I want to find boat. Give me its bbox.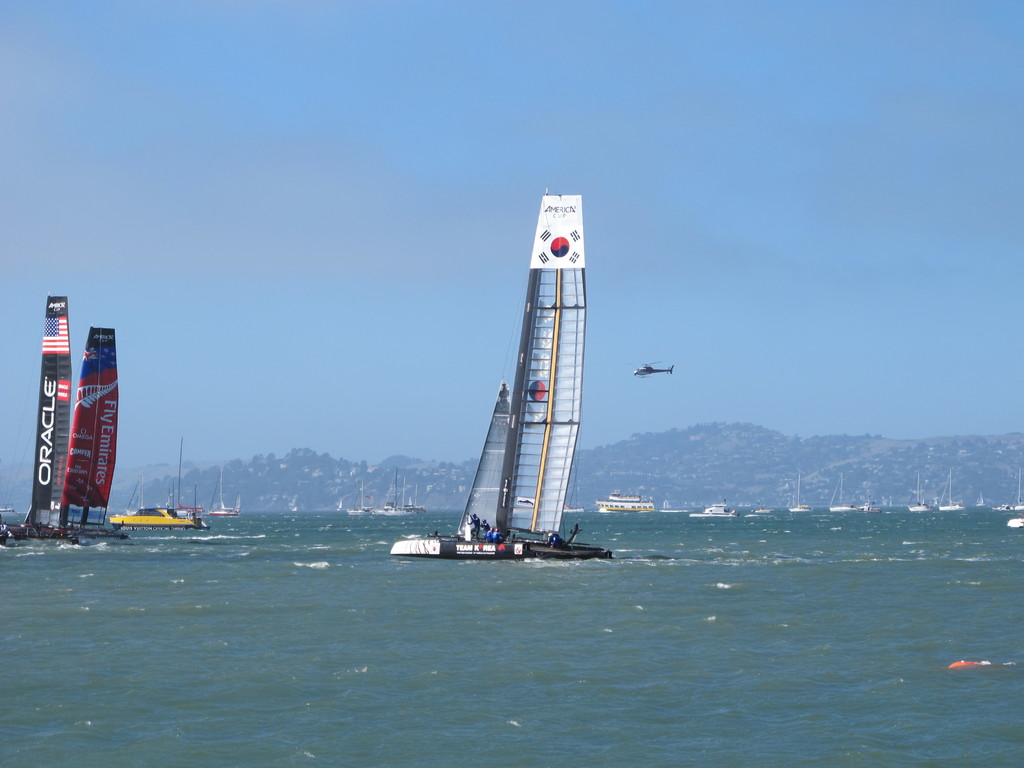
locate(391, 189, 613, 562).
